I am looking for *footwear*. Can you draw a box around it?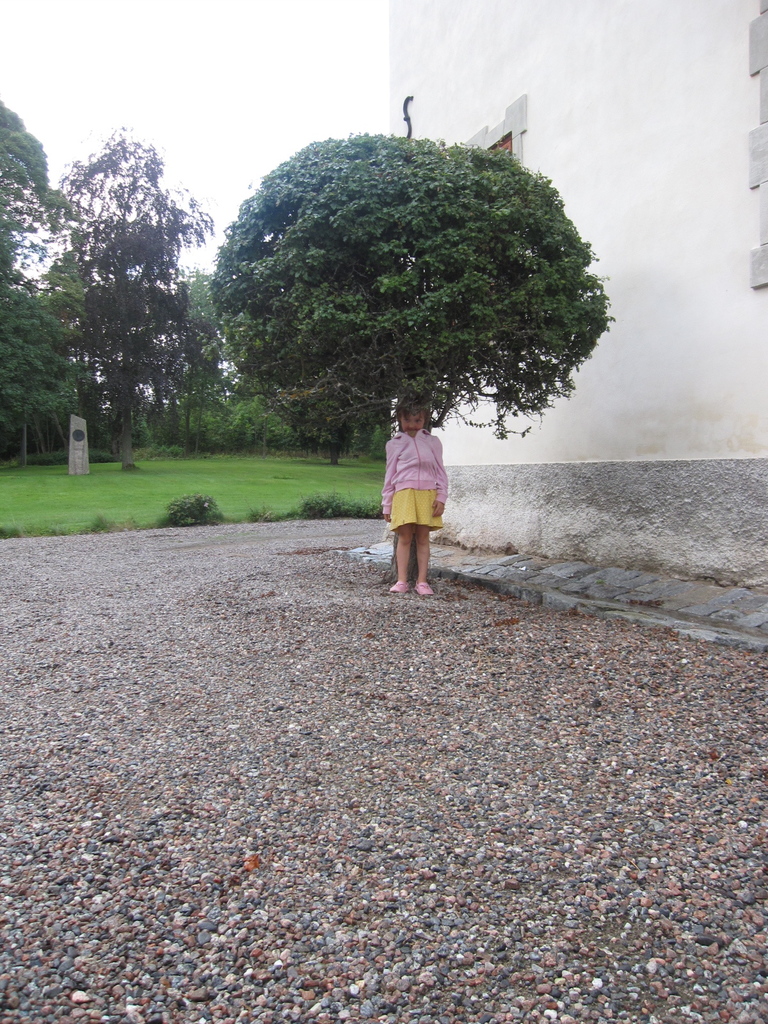
Sure, the bounding box is pyautogui.locateOnScreen(391, 579, 408, 593).
